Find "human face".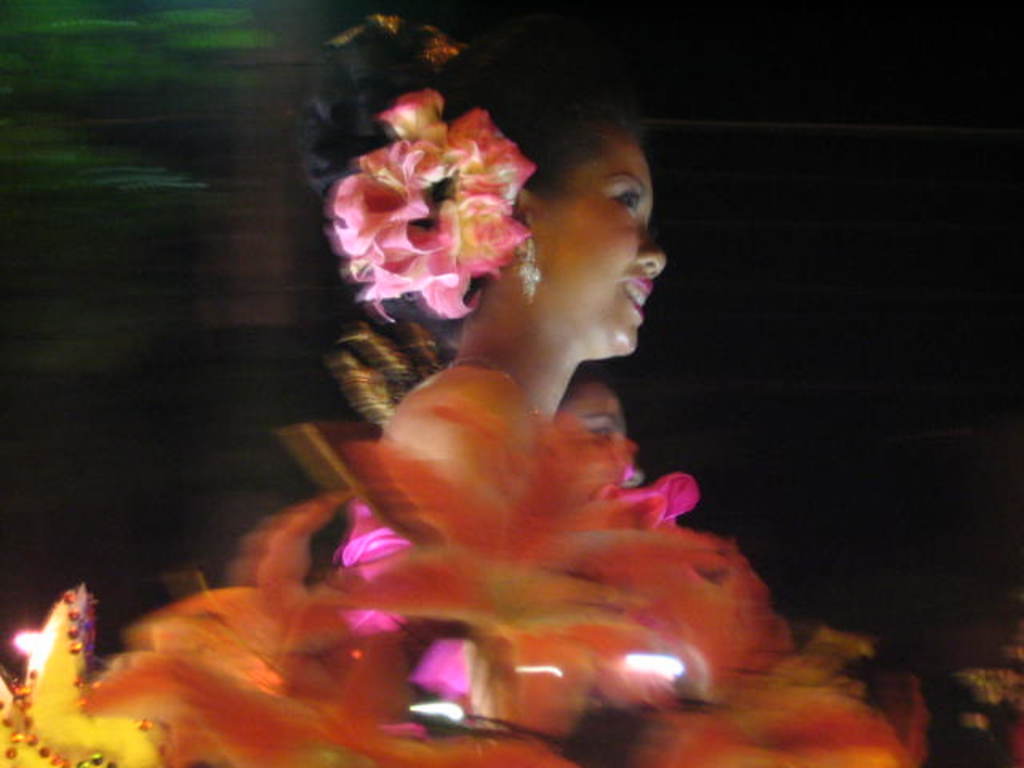
536:136:670:350.
